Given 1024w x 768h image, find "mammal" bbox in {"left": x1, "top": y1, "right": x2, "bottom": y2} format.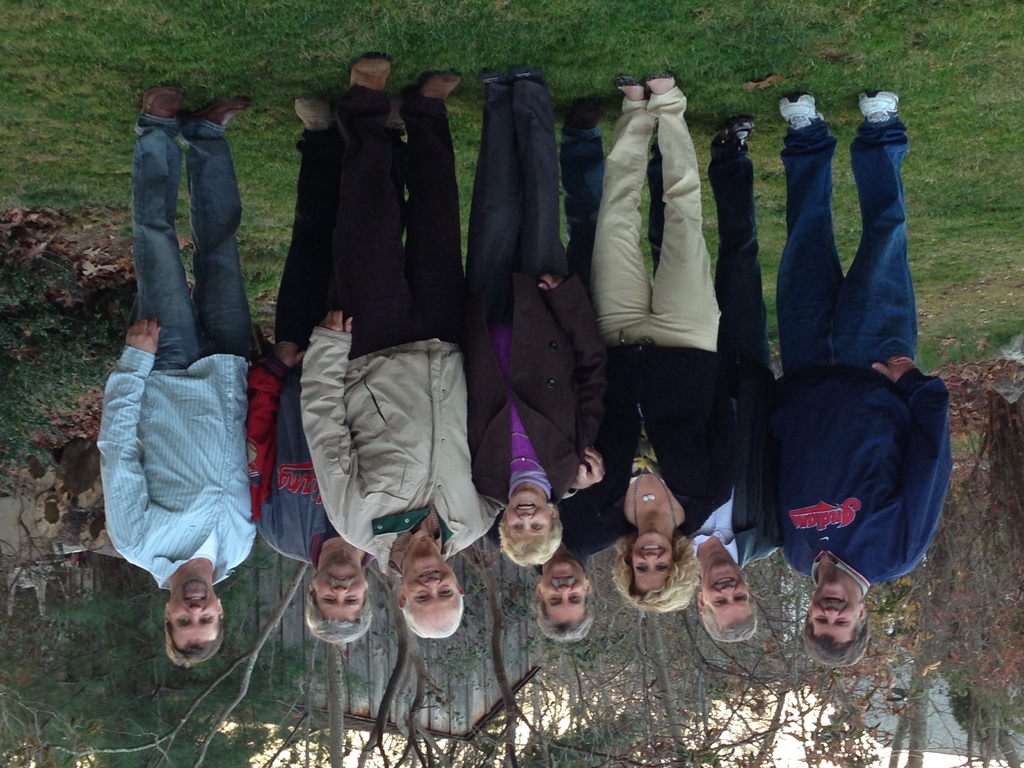
{"left": 467, "top": 67, "right": 611, "bottom": 568}.
